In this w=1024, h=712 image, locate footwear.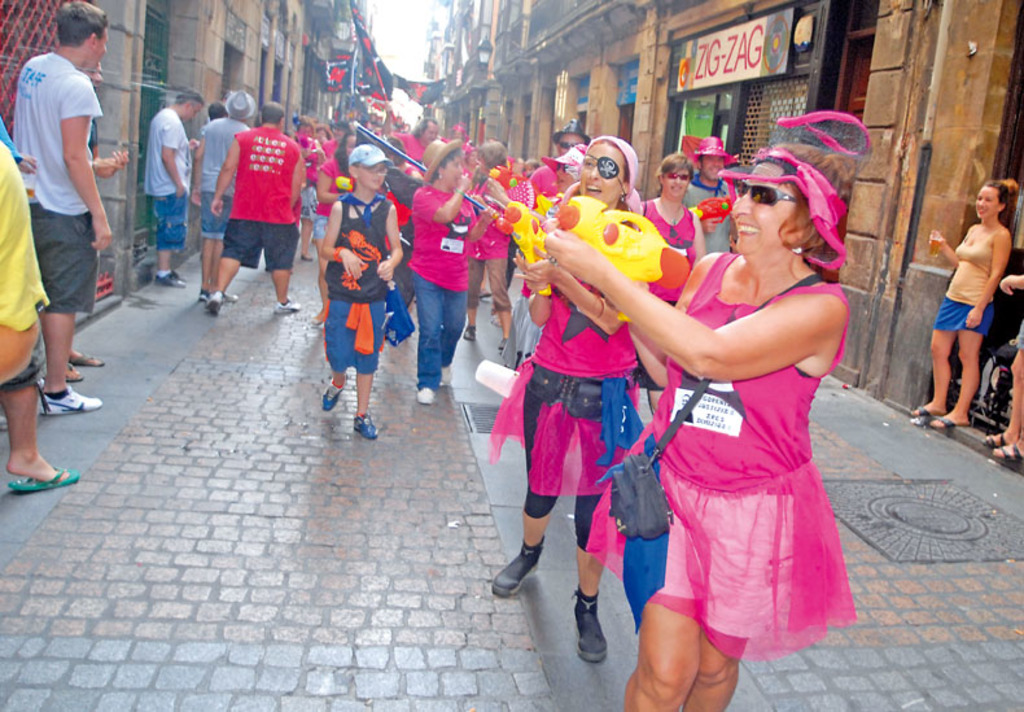
Bounding box: x1=491, y1=540, x2=547, y2=595.
